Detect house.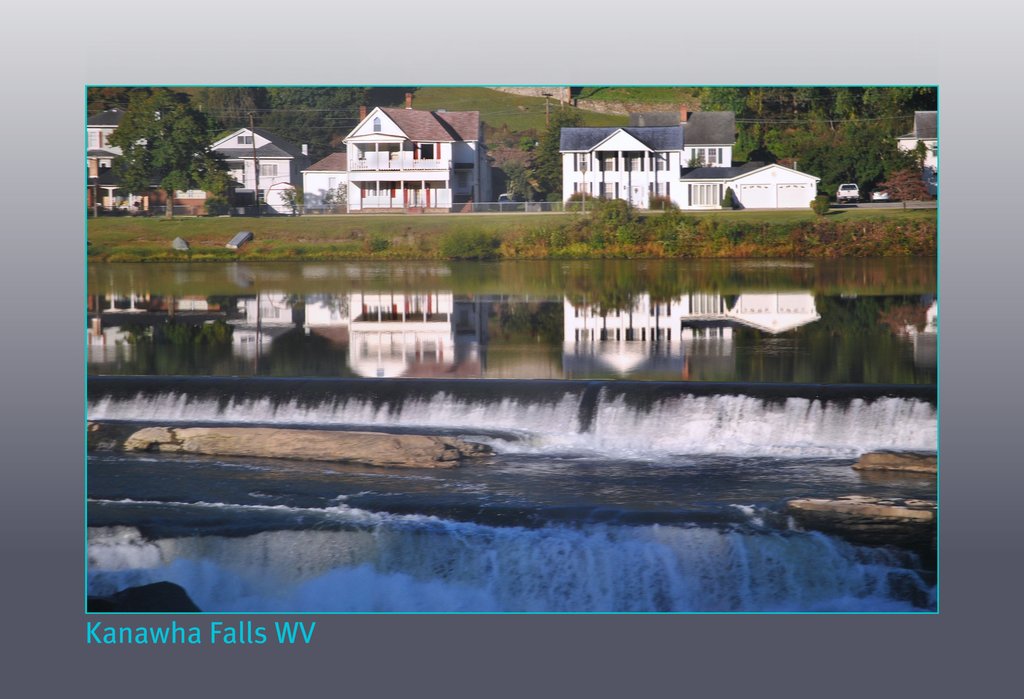
Detected at {"x1": 560, "y1": 111, "x2": 825, "y2": 213}.
